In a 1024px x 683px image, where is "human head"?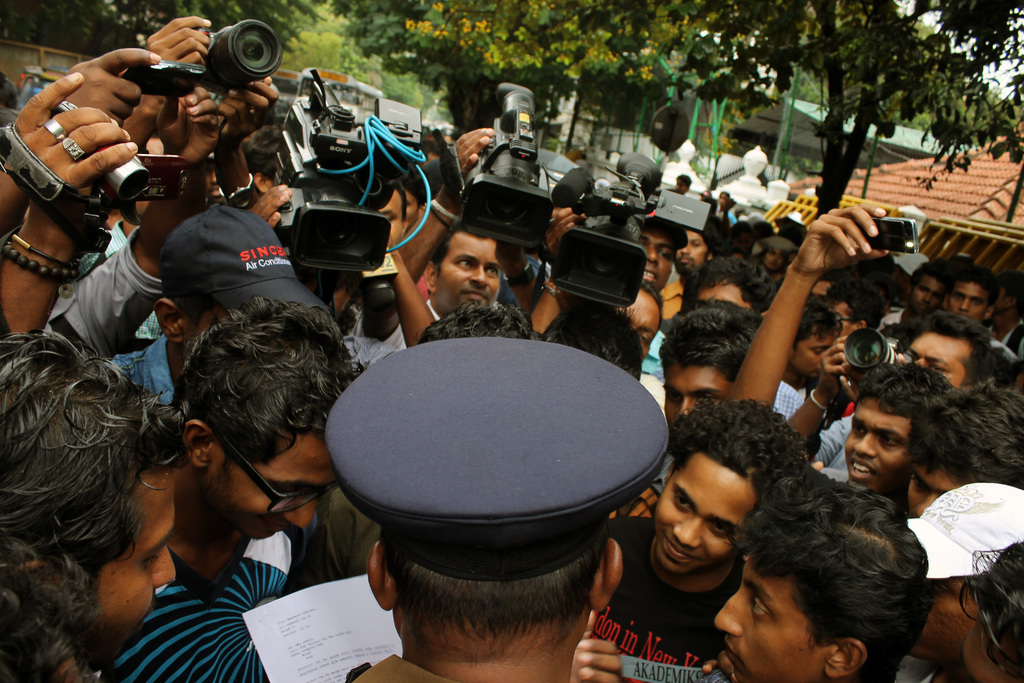
Rect(720, 479, 949, 671).
